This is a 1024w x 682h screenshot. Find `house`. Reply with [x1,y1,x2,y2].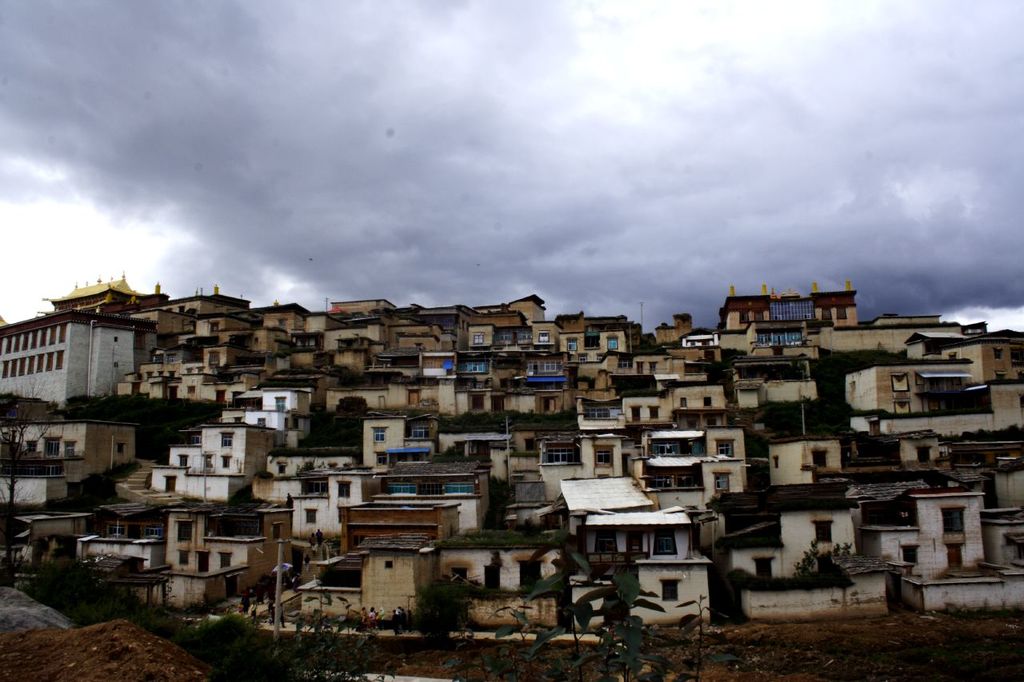
[289,318,317,369].
